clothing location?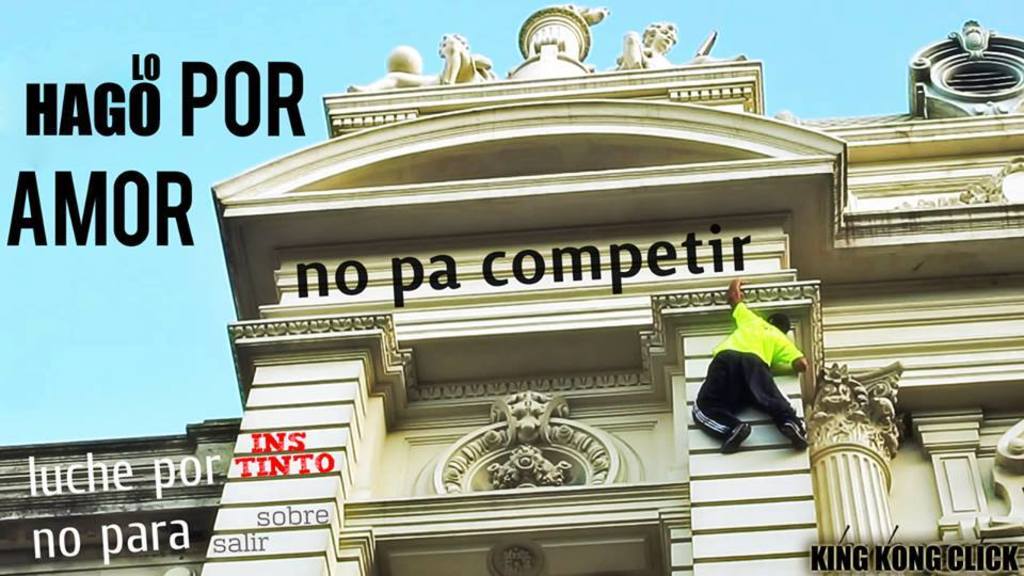
box(689, 305, 812, 455)
